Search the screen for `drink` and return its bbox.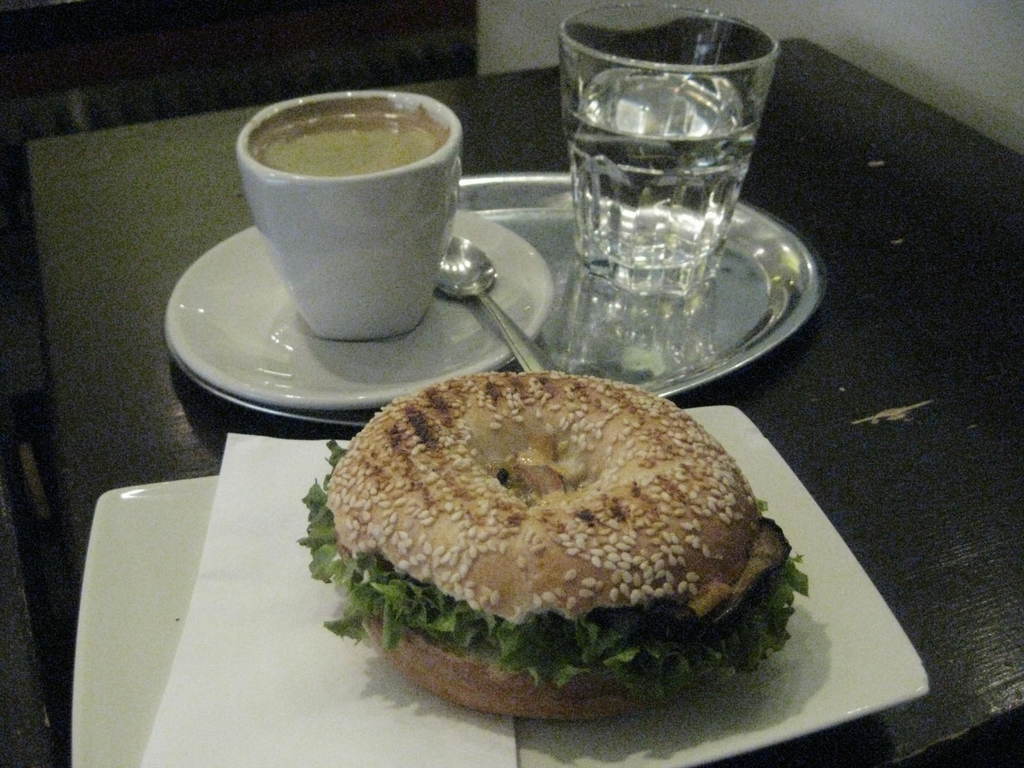
Found: <region>557, 68, 757, 294</region>.
